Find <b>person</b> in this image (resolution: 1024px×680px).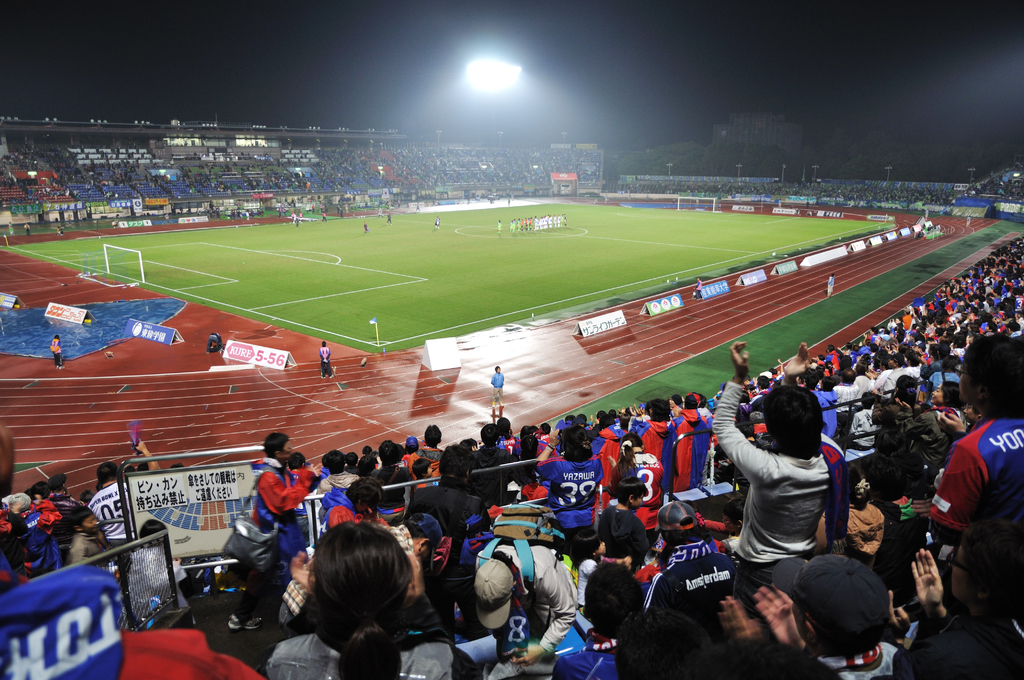
bbox=[483, 368, 517, 430].
